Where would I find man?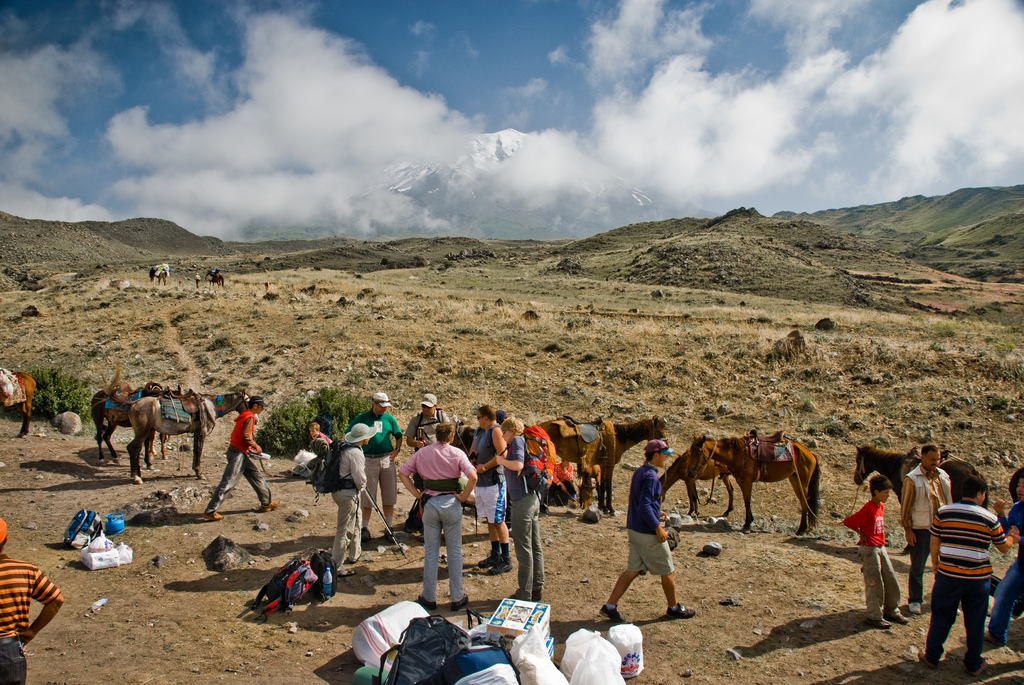
At pyautogui.locateOnScreen(984, 471, 1023, 642).
